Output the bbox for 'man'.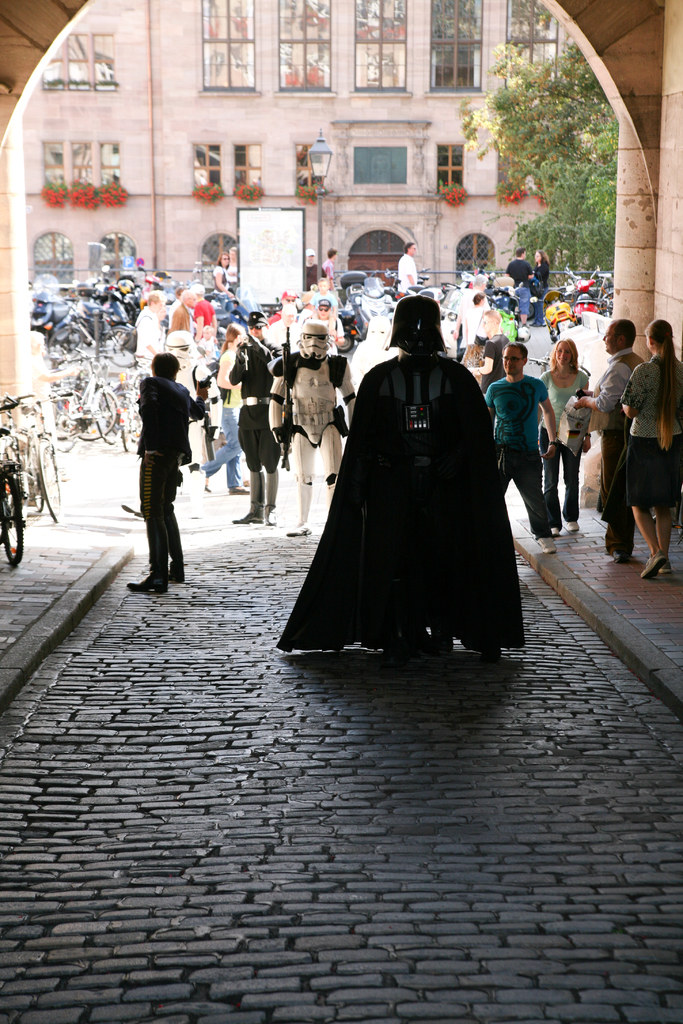
x1=397 y1=240 x2=418 y2=298.
